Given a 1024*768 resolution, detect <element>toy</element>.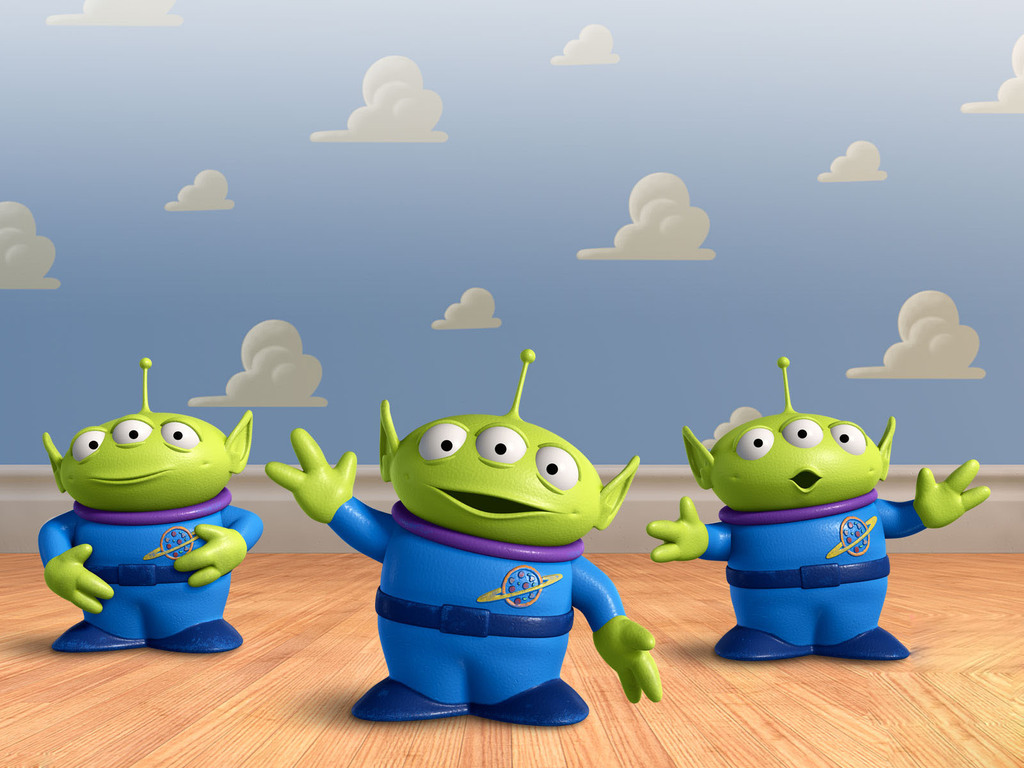
<box>265,347,660,725</box>.
